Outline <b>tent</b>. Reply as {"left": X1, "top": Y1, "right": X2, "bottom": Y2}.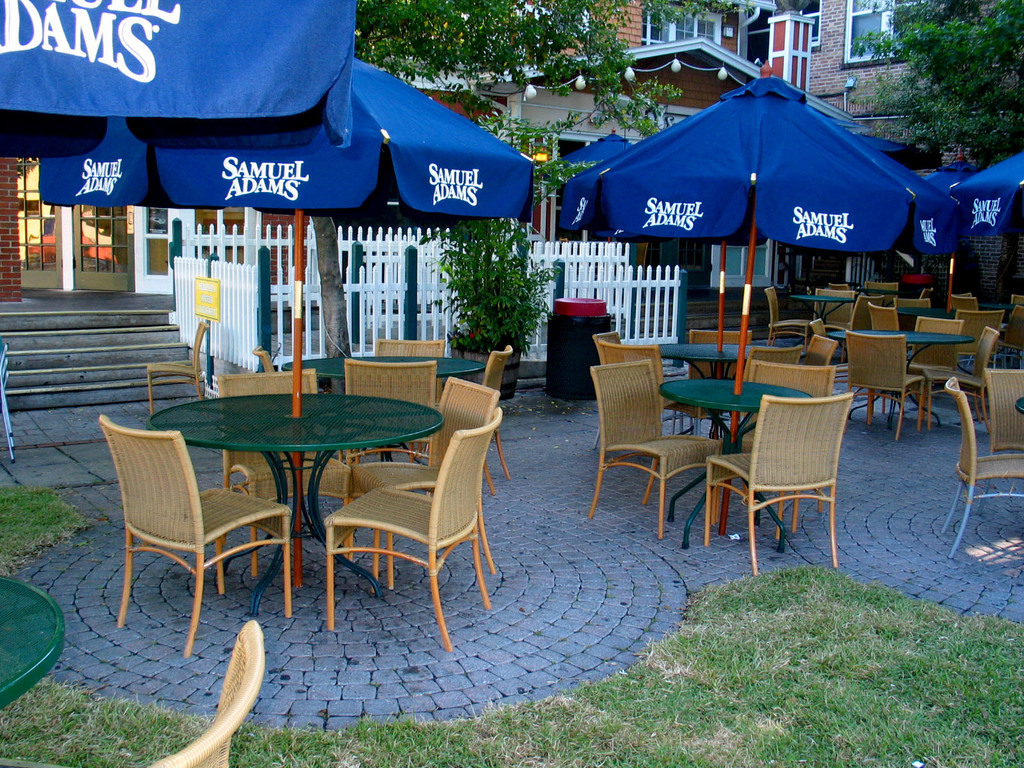
{"left": 591, "top": 101, "right": 943, "bottom": 343}.
